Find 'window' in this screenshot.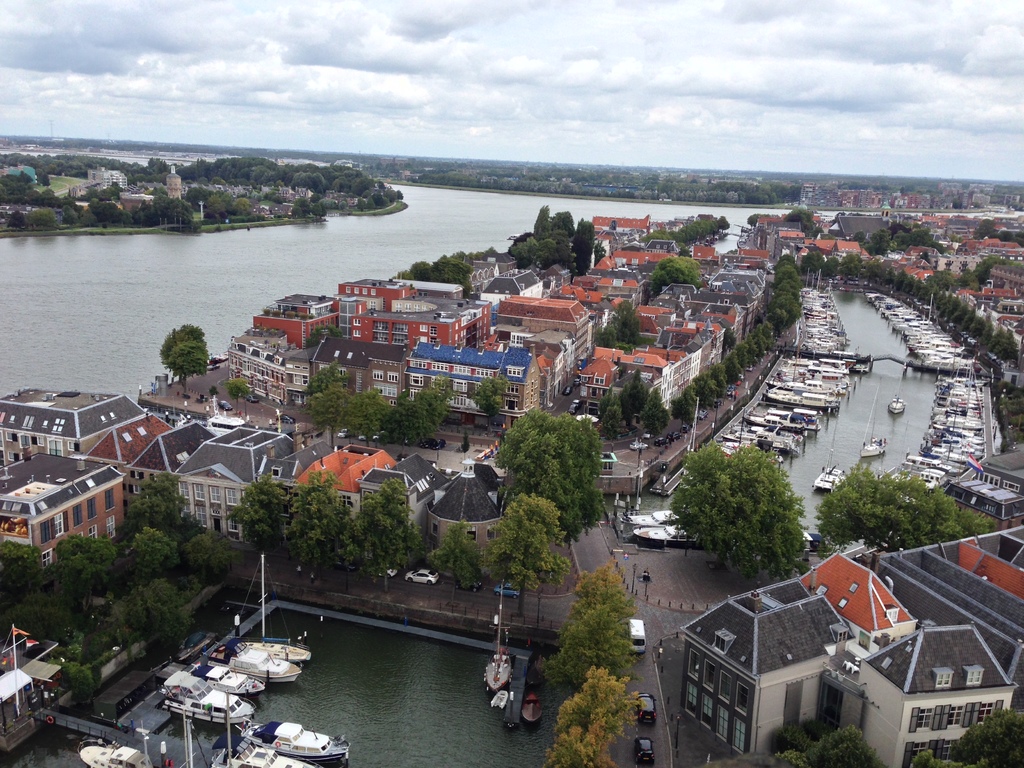
The bounding box for 'window' is <region>943, 702, 969, 734</region>.
